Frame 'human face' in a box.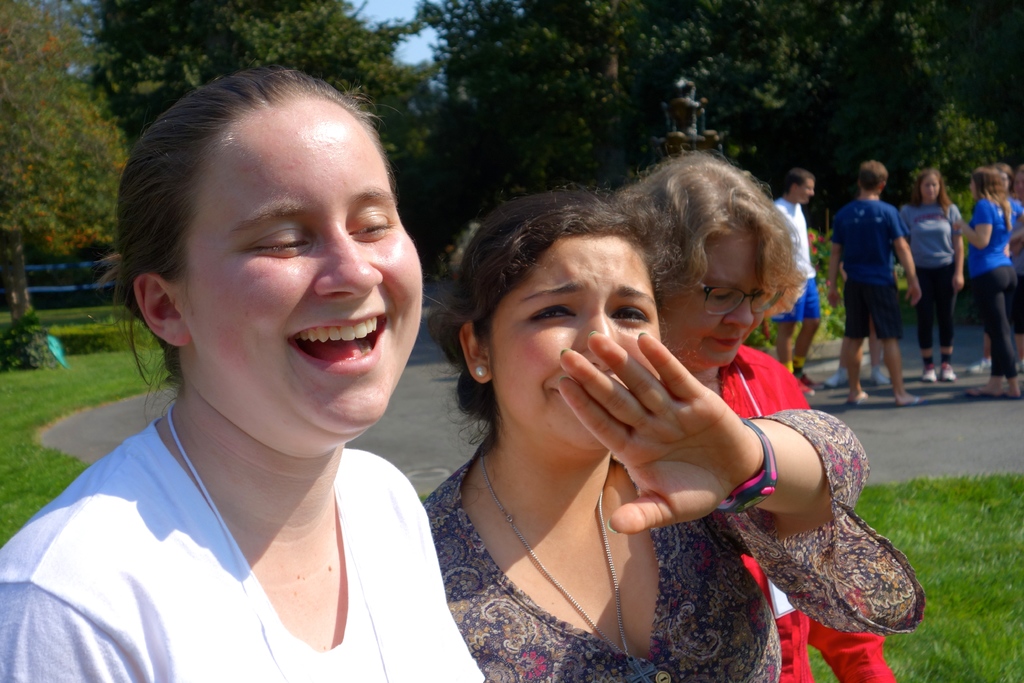
<box>919,177,942,202</box>.
